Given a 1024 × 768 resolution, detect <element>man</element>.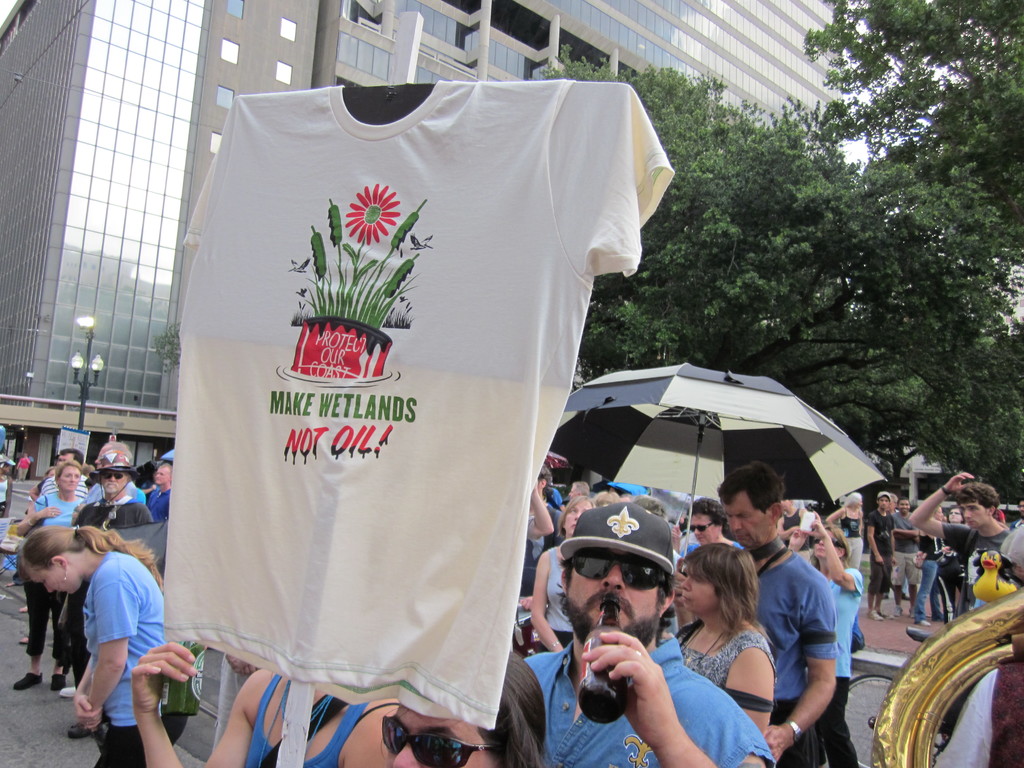
Rect(38, 445, 92, 502).
